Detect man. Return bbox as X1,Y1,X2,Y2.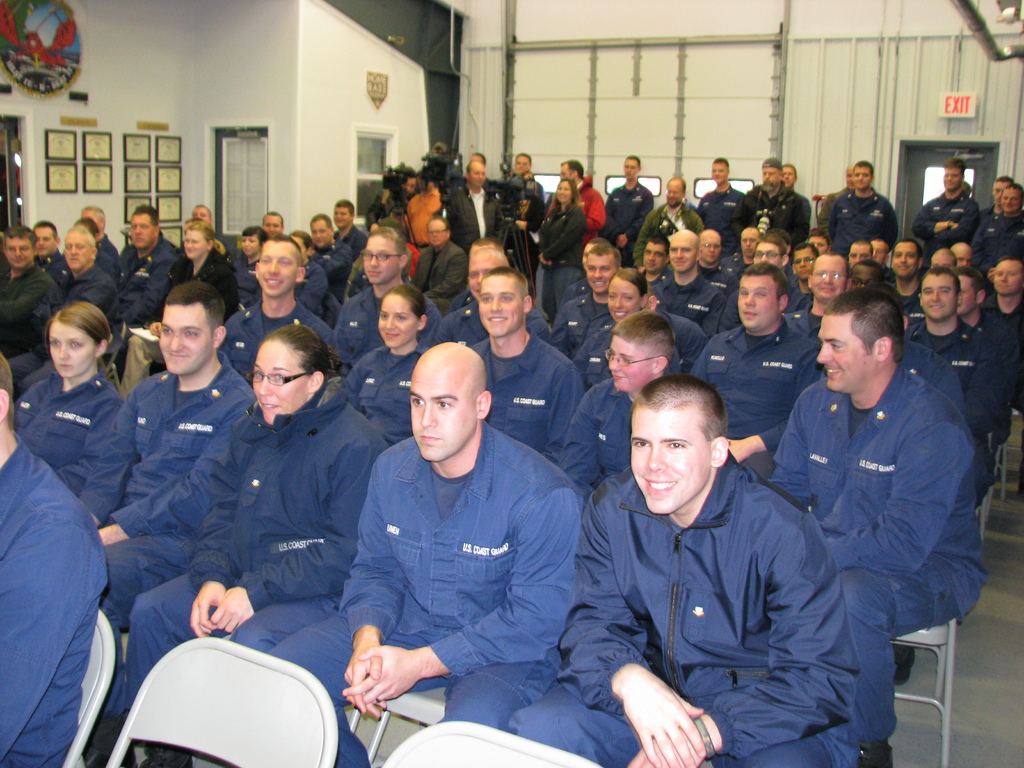
55,220,120,329.
